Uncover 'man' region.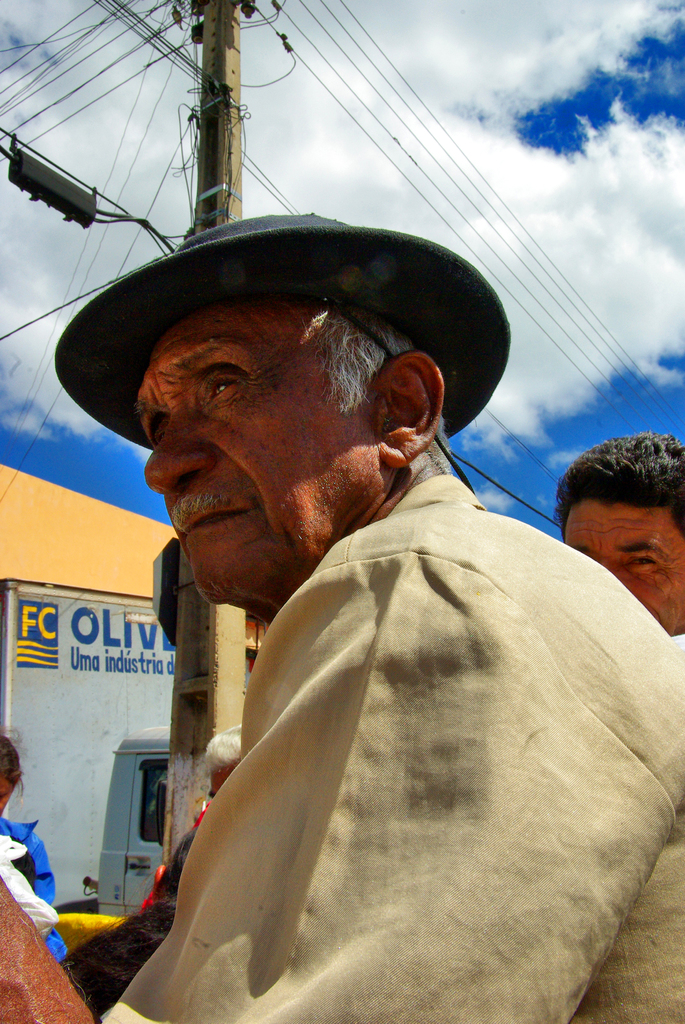
Uncovered: <region>557, 433, 684, 639</region>.
